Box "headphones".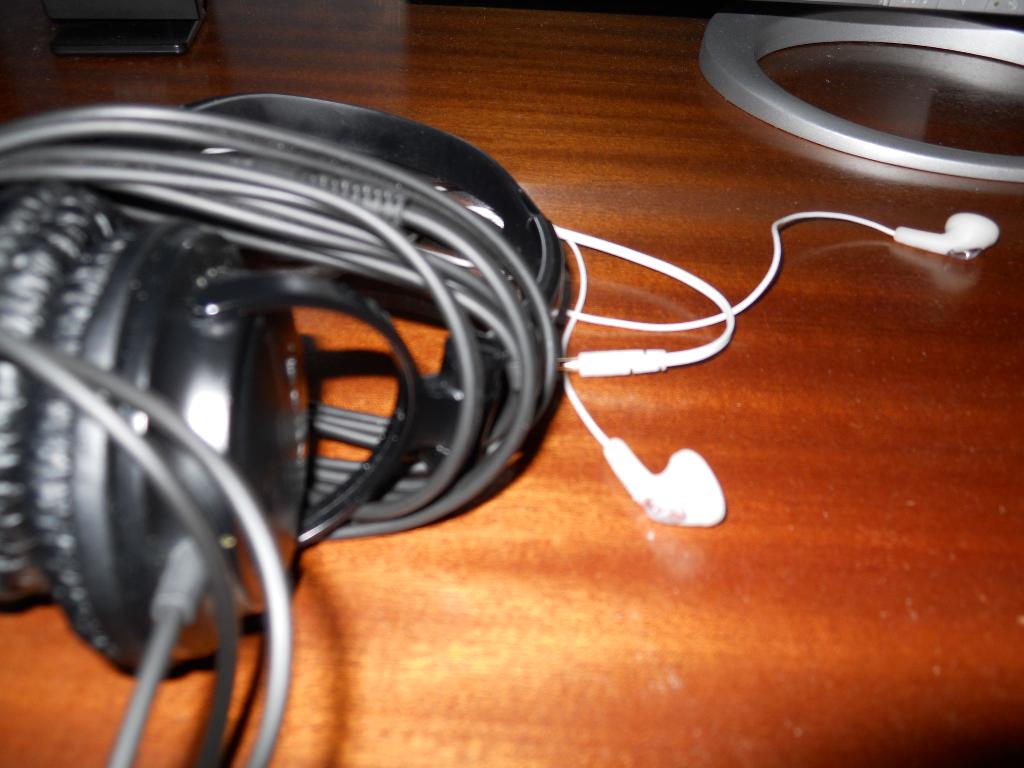
(0, 95, 564, 762).
